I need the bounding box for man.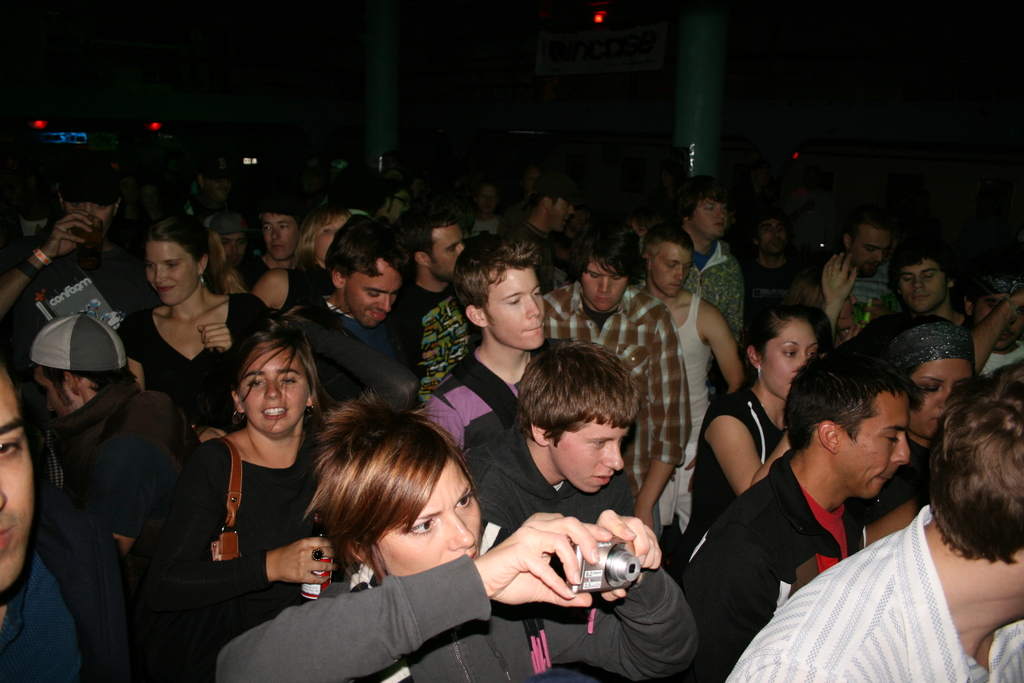
Here it is: x1=513 y1=172 x2=594 y2=283.
